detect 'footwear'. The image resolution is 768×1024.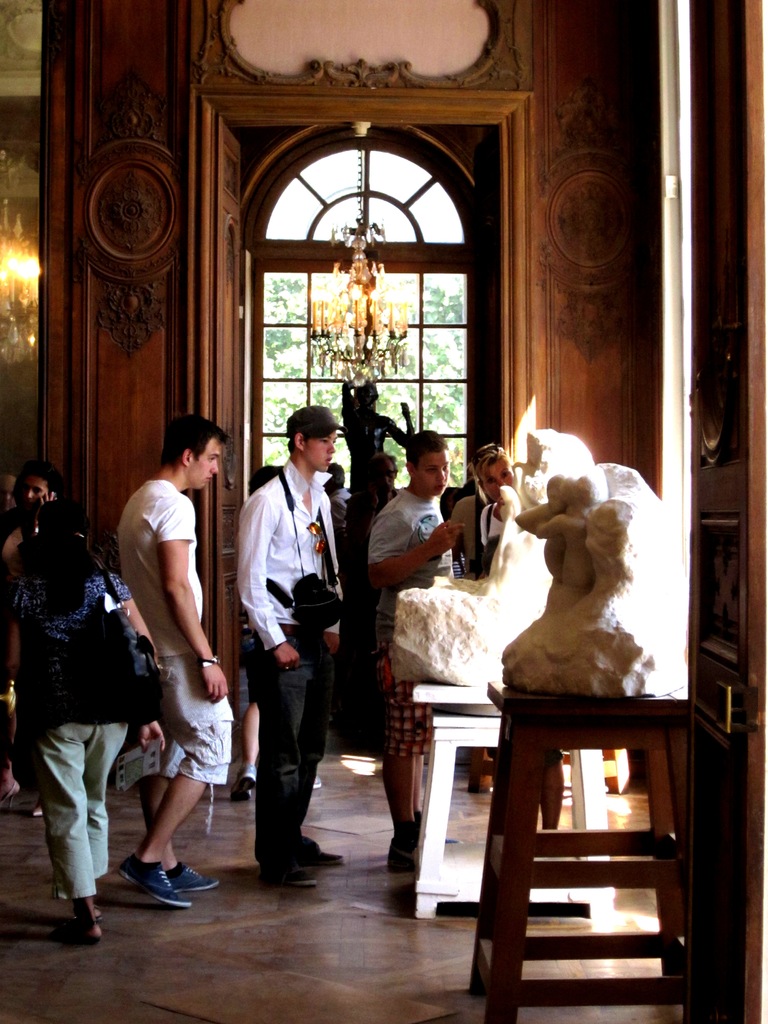
[left=79, top=908, right=107, bottom=946].
